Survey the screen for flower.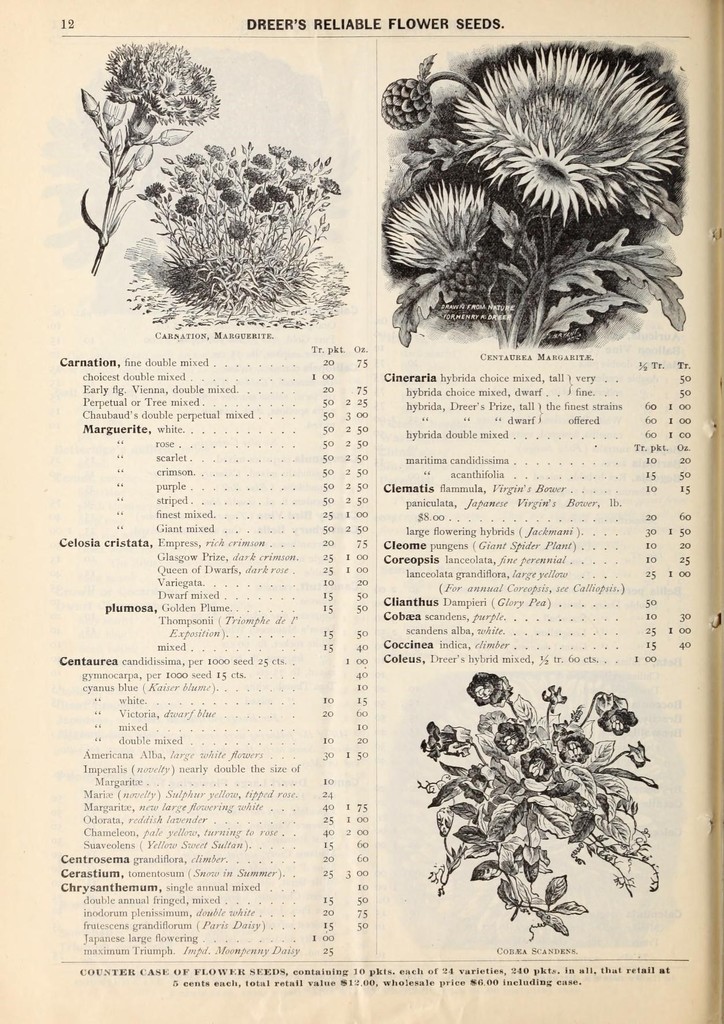
Survey found: {"x1": 519, "y1": 744, "x2": 561, "y2": 781}.
